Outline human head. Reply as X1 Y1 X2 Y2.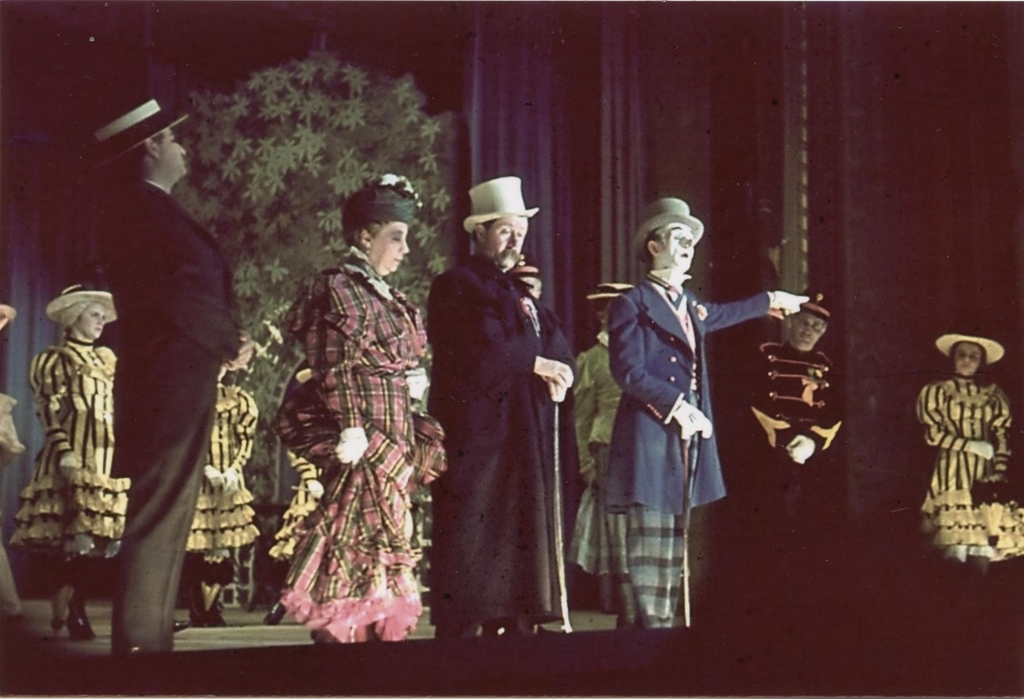
44 283 117 341.
